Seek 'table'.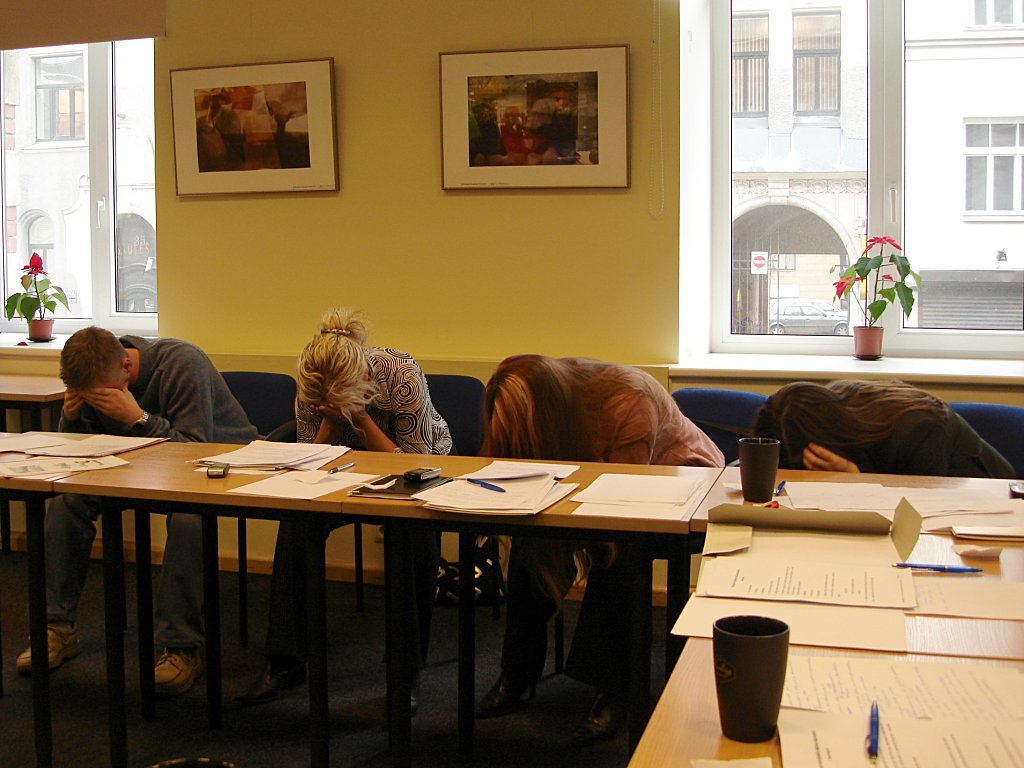
left=621, top=540, right=1023, bottom=767.
